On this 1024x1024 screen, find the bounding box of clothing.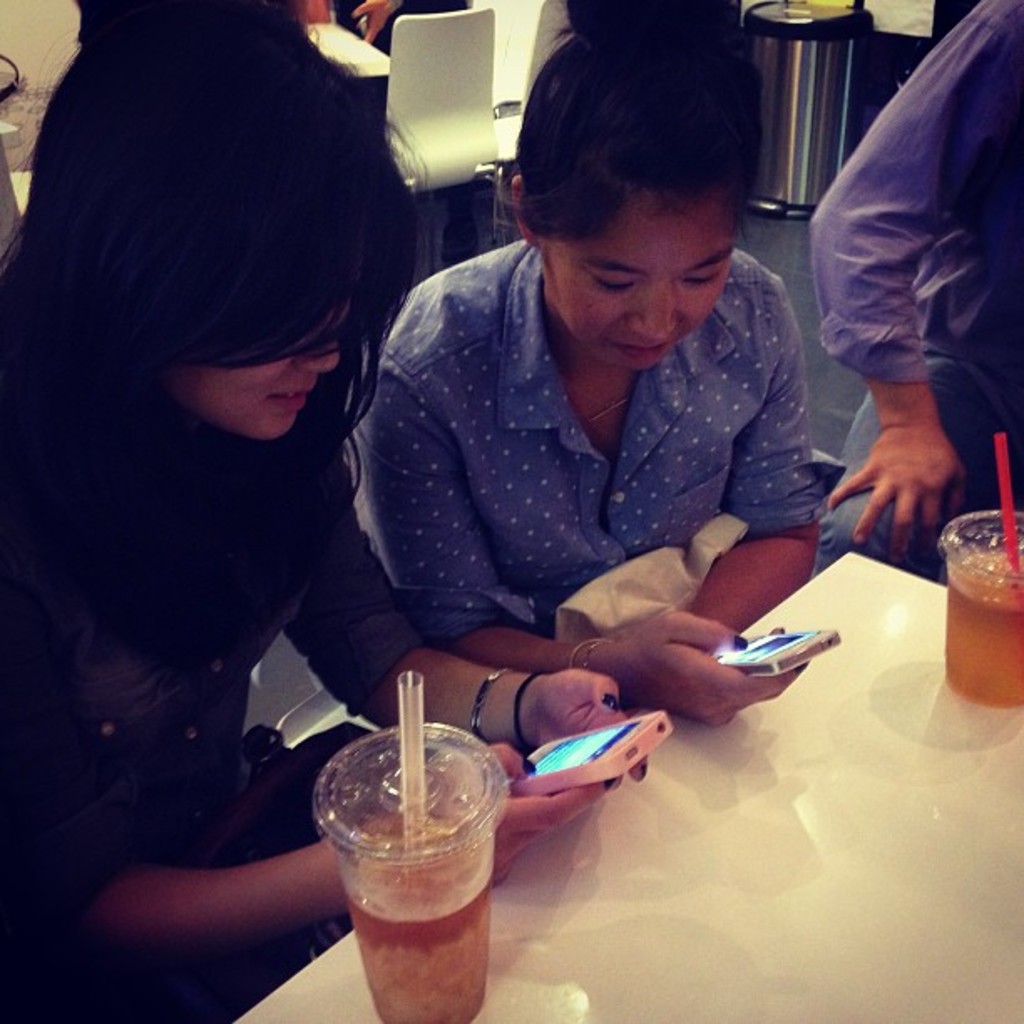
Bounding box: bbox=[325, 187, 870, 719].
